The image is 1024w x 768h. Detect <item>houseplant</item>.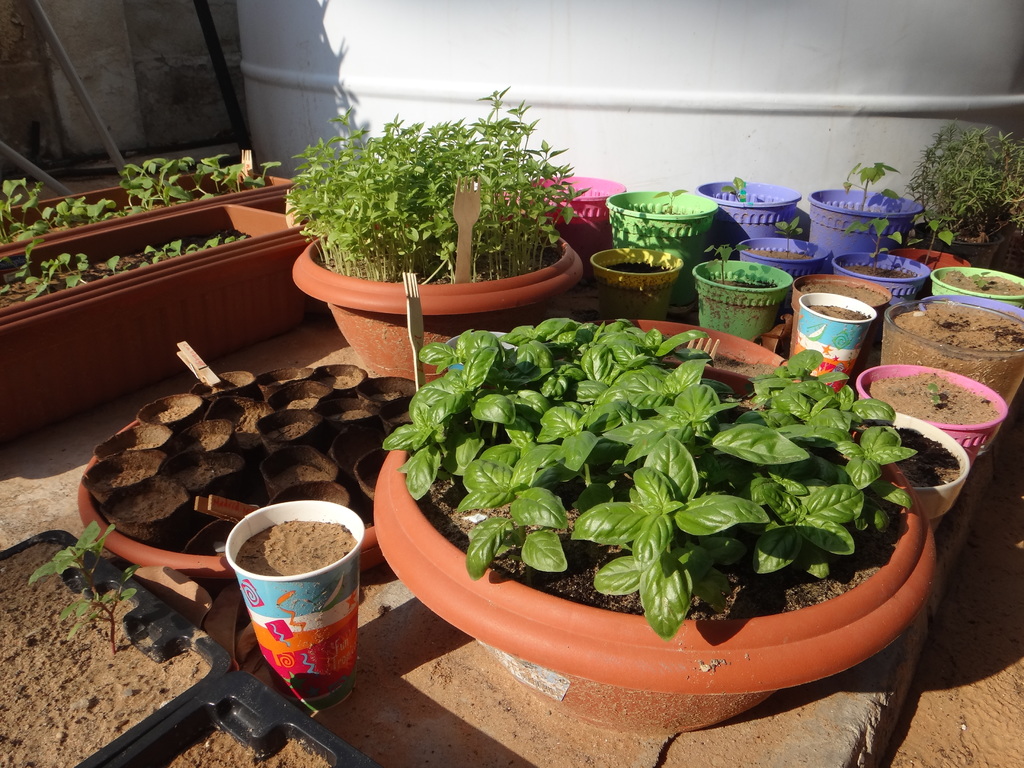
Detection: {"left": 852, "top": 368, "right": 1006, "bottom": 523}.
